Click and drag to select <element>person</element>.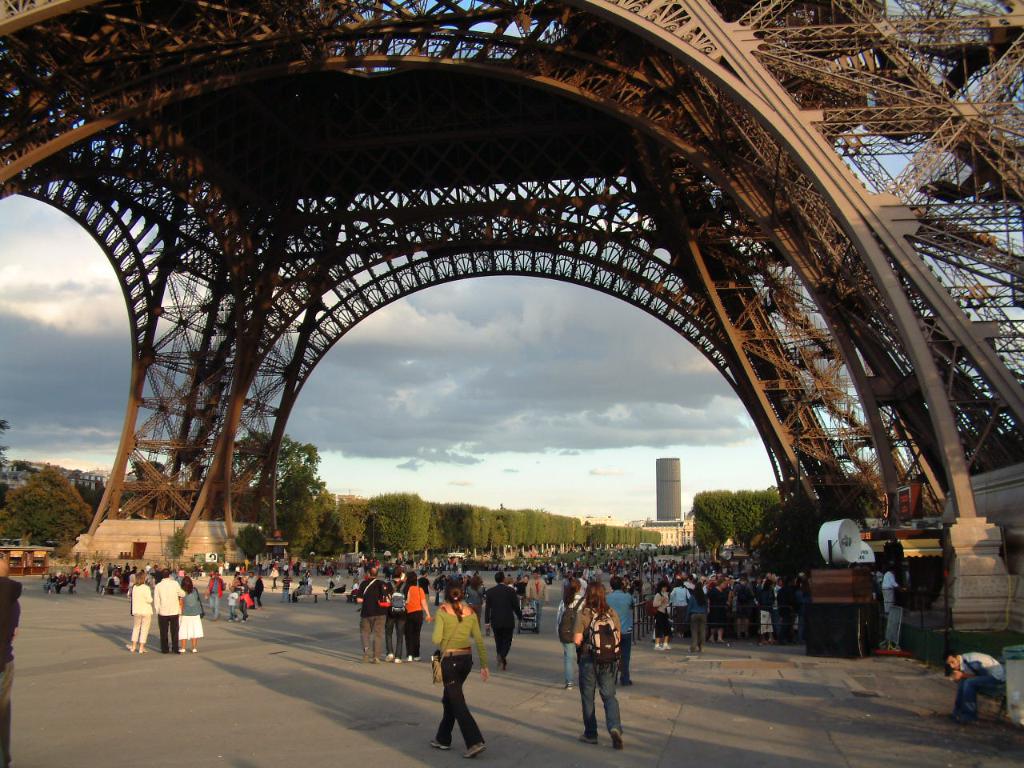
Selection: [651, 578, 673, 650].
